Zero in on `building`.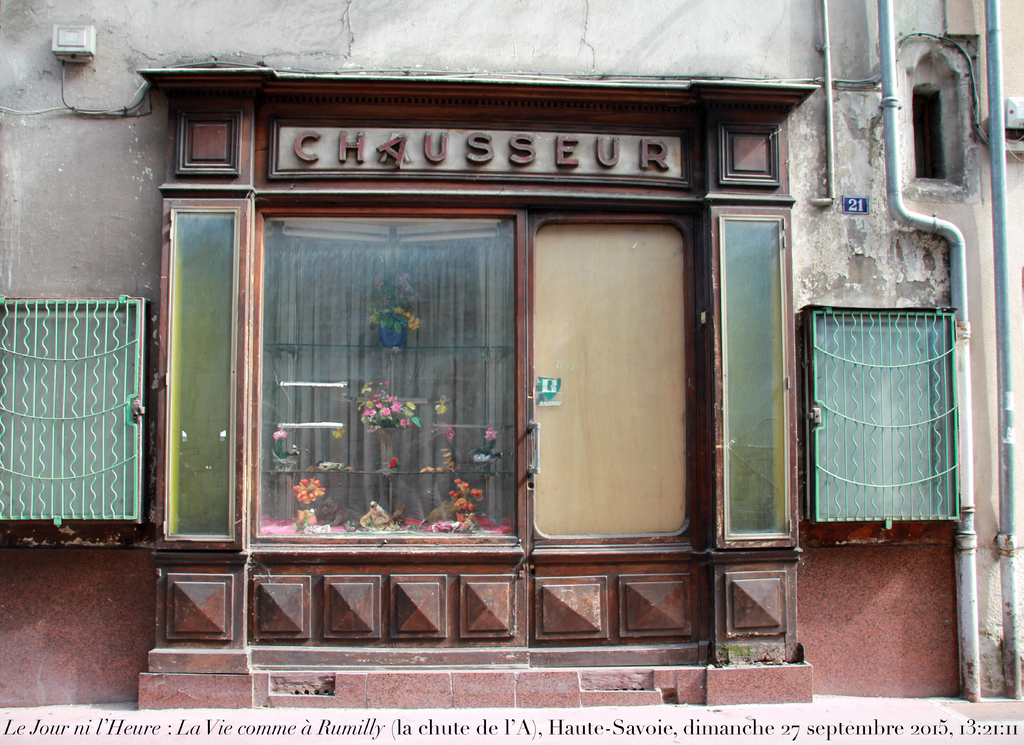
Zeroed in: 0 0 1023 712.
